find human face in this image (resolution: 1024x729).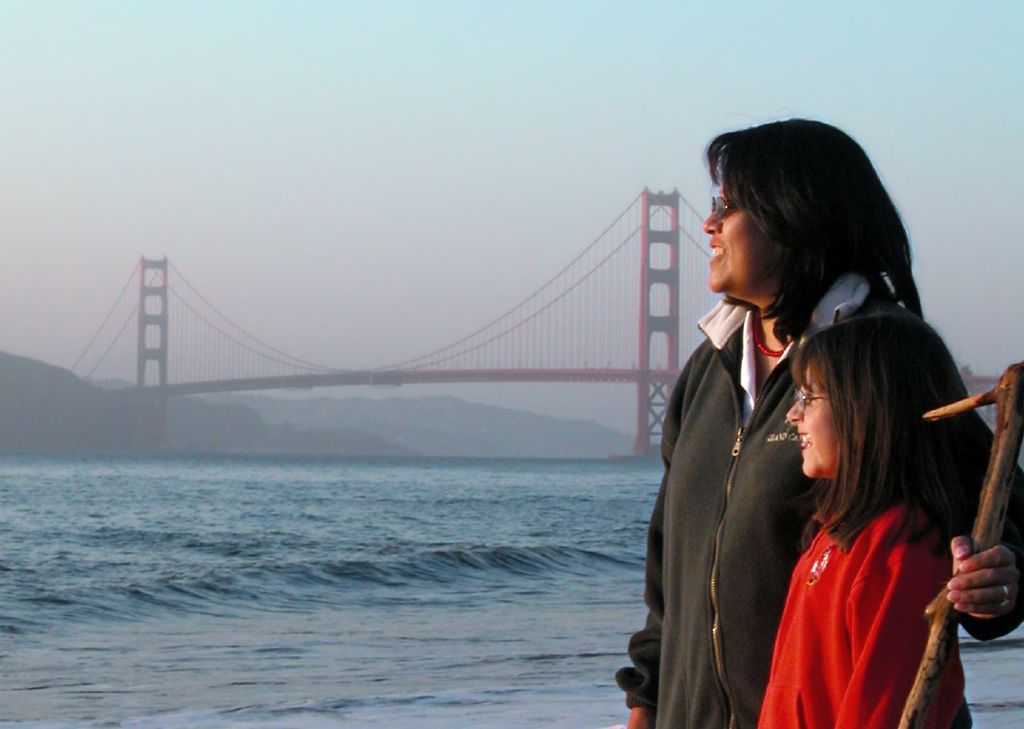
select_region(702, 171, 767, 289).
